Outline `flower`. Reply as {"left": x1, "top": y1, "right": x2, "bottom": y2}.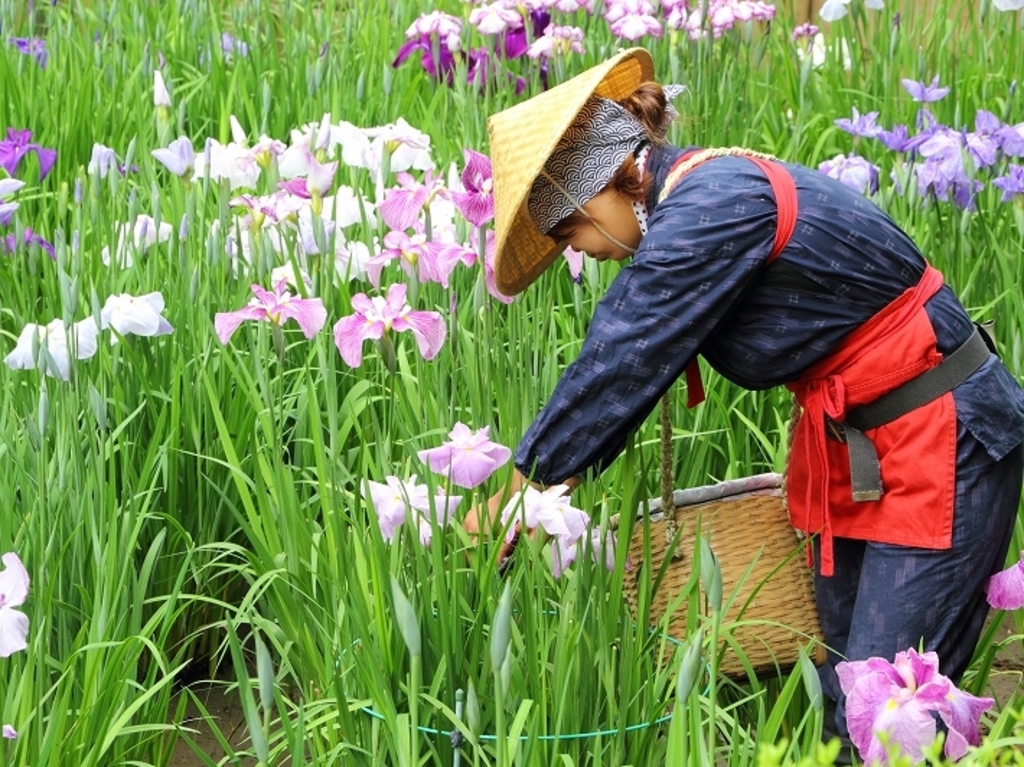
{"left": 787, "top": 19, "right": 858, "bottom": 76}.
